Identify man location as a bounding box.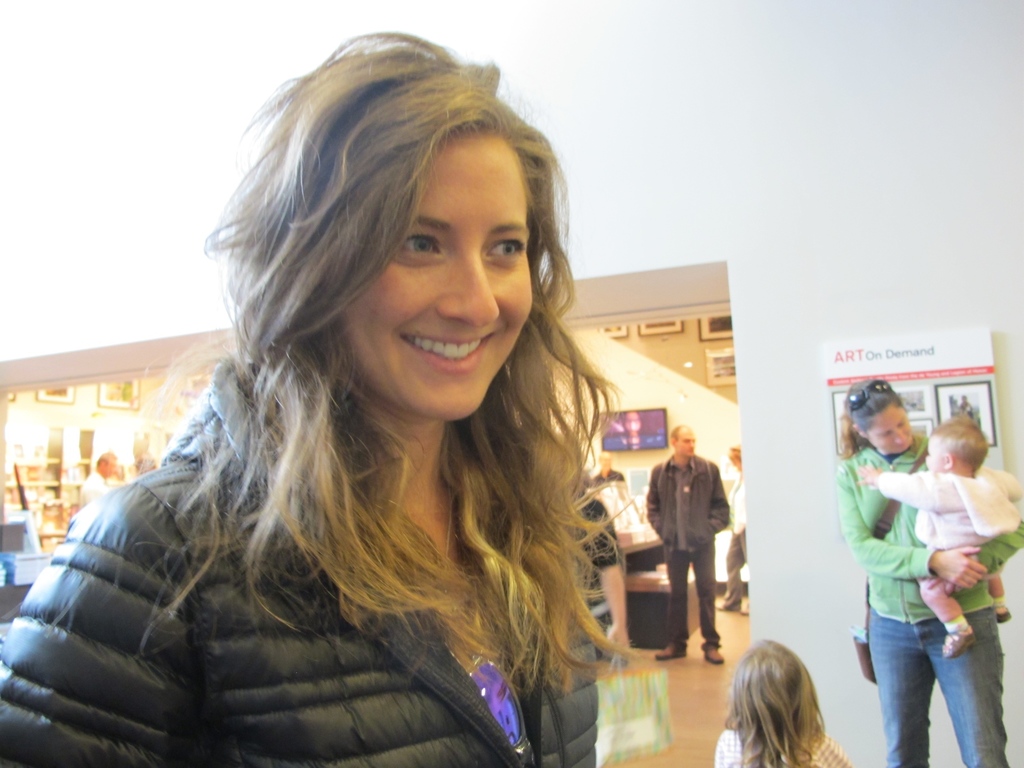
645/420/740/664.
